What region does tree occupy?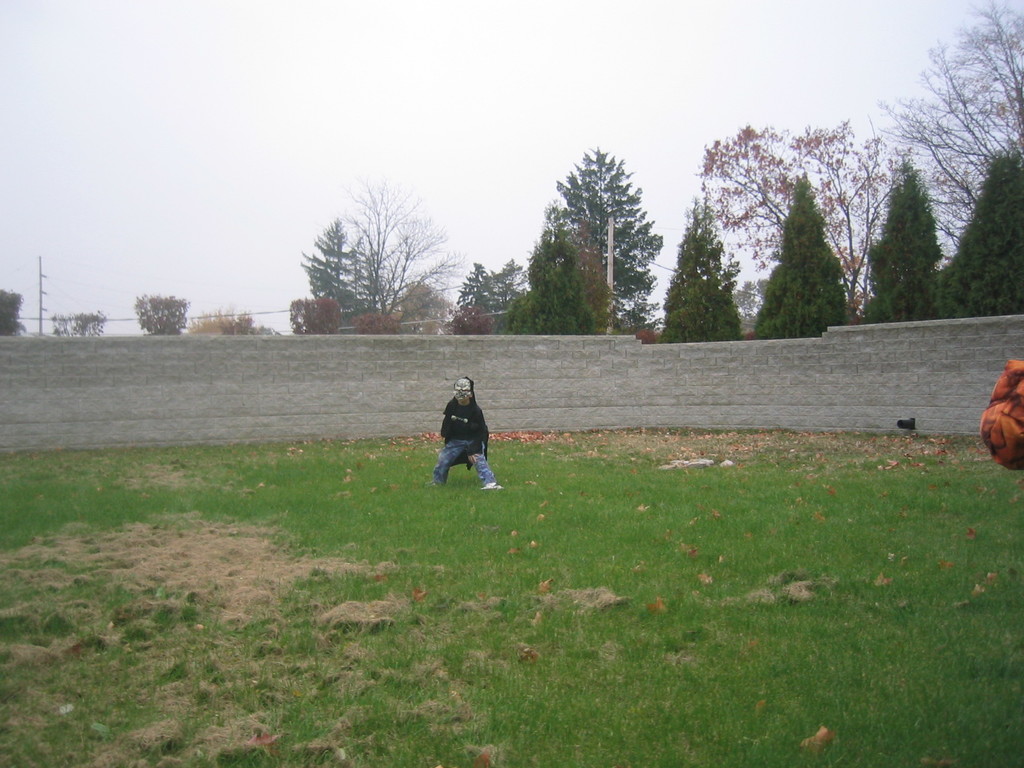
438 301 483 333.
